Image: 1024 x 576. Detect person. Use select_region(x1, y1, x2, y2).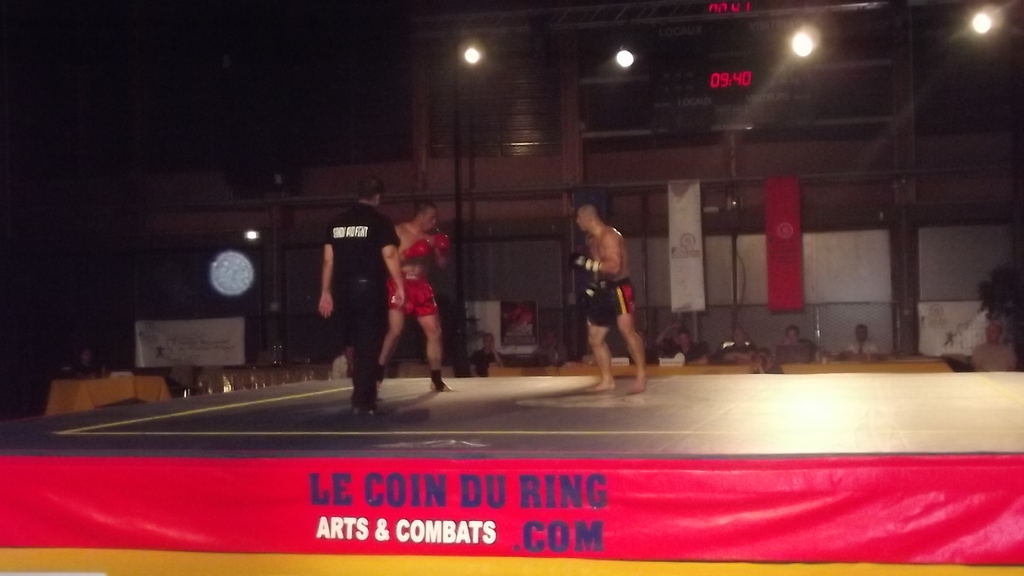
select_region(772, 323, 811, 367).
